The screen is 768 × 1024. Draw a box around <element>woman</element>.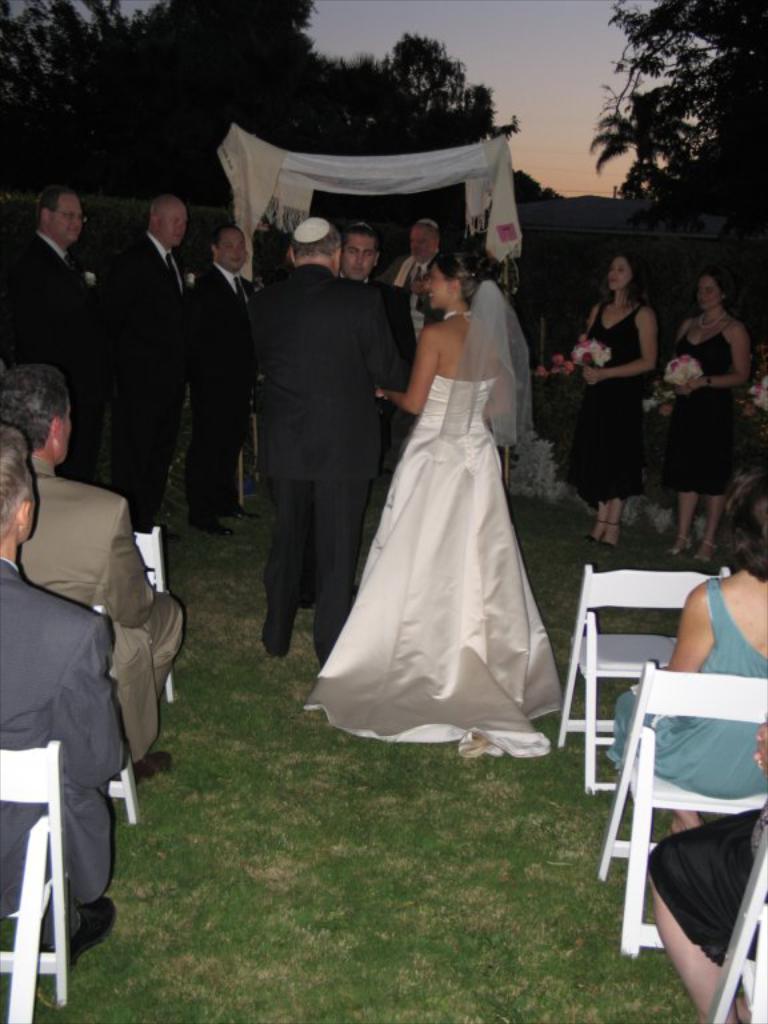
612:472:767:841.
